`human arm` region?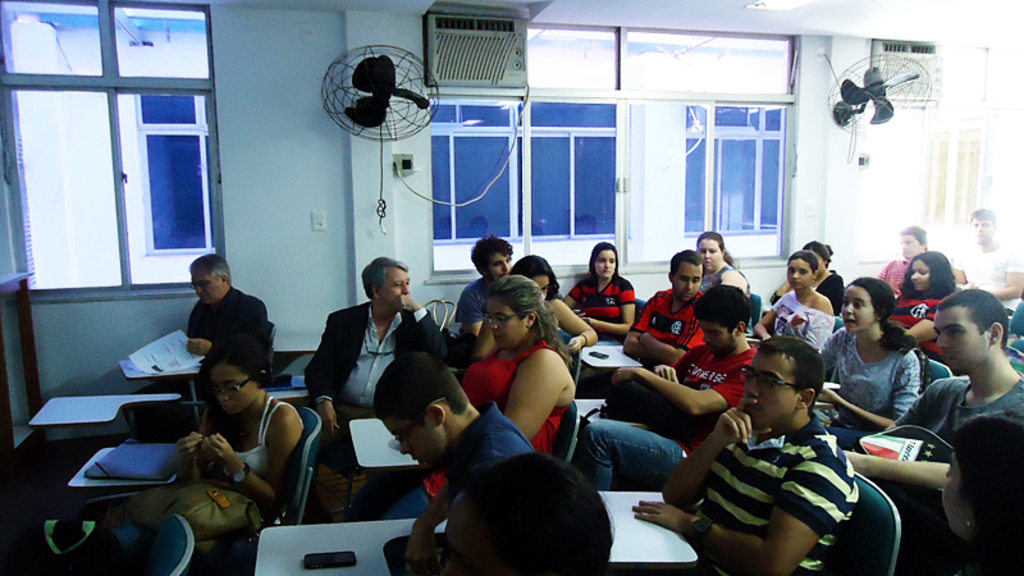
x1=586, y1=280, x2=644, y2=338
